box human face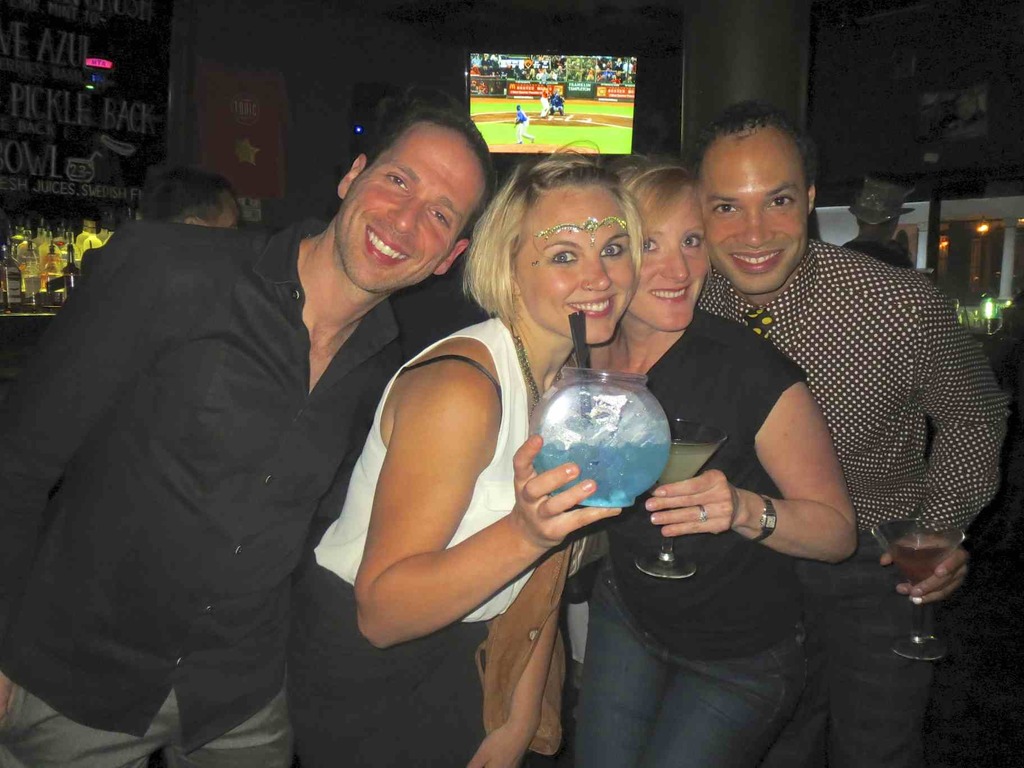
[x1=513, y1=187, x2=637, y2=339]
